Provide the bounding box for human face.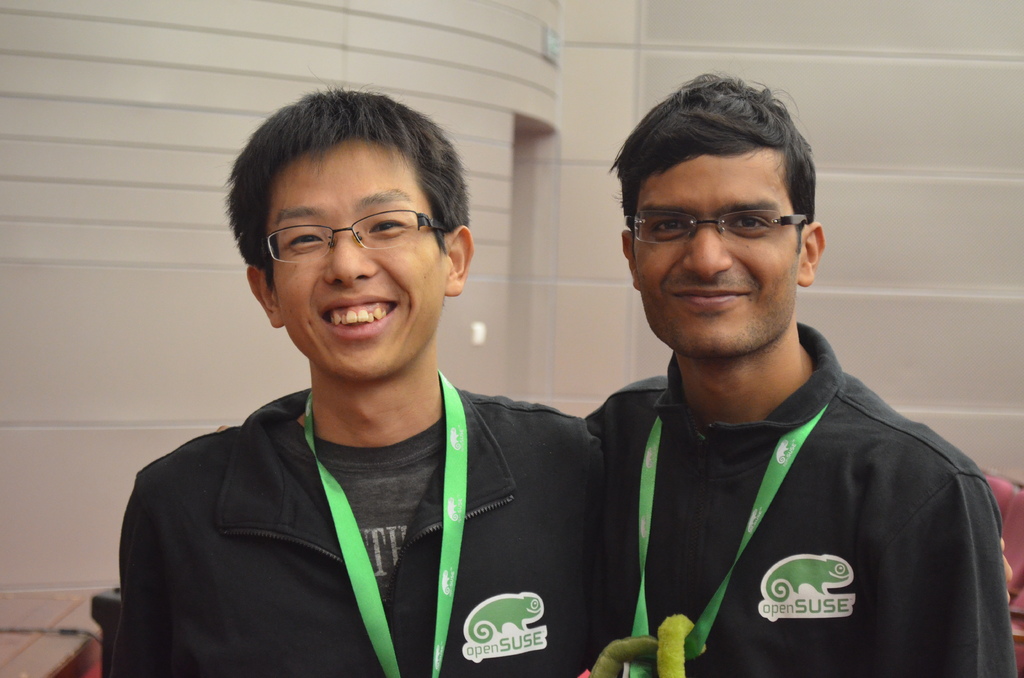
left=634, top=148, right=797, bottom=364.
